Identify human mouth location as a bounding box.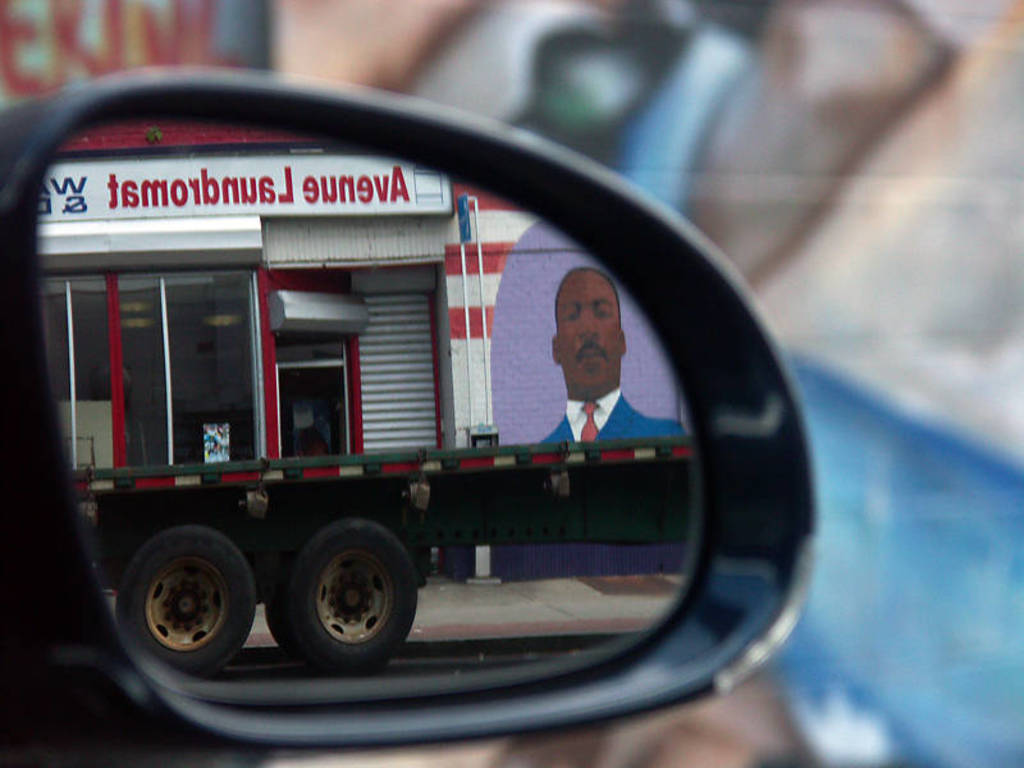
rect(573, 335, 612, 364).
